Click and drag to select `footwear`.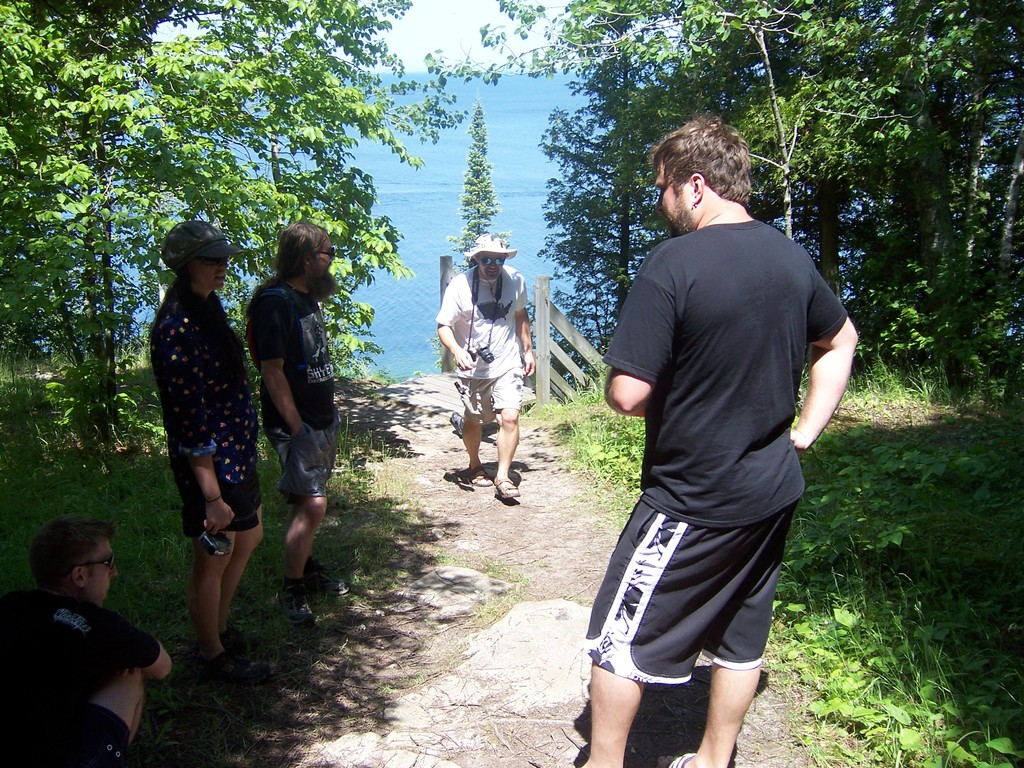
Selection: {"left": 197, "top": 648, "right": 248, "bottom": 680}.
